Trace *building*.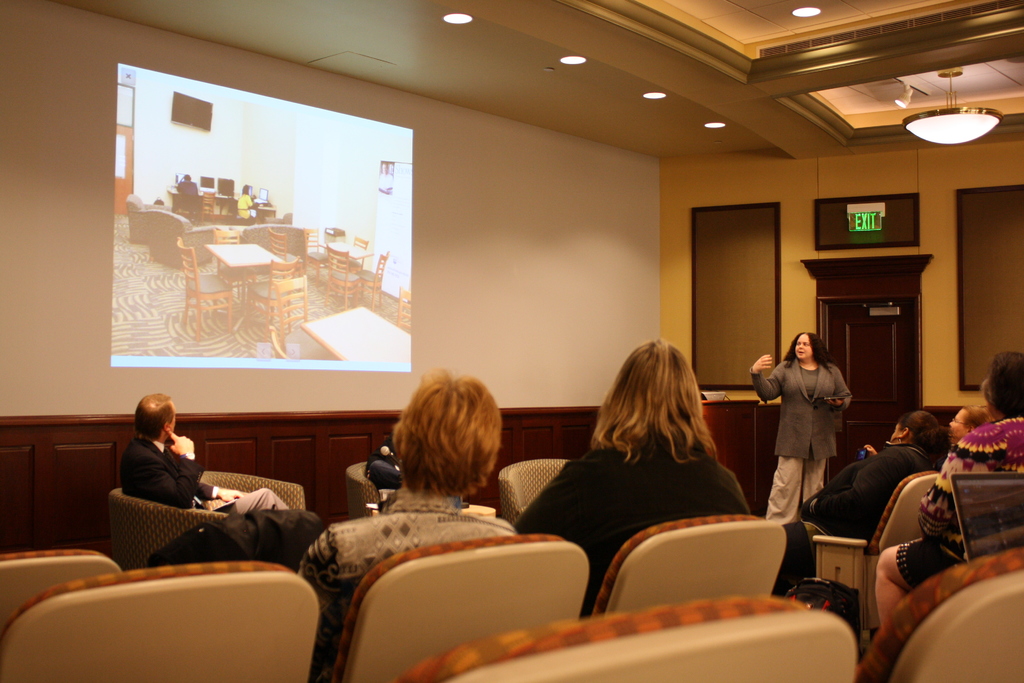
Traced to [left=0, top=0, right=1023, bottom=682].
